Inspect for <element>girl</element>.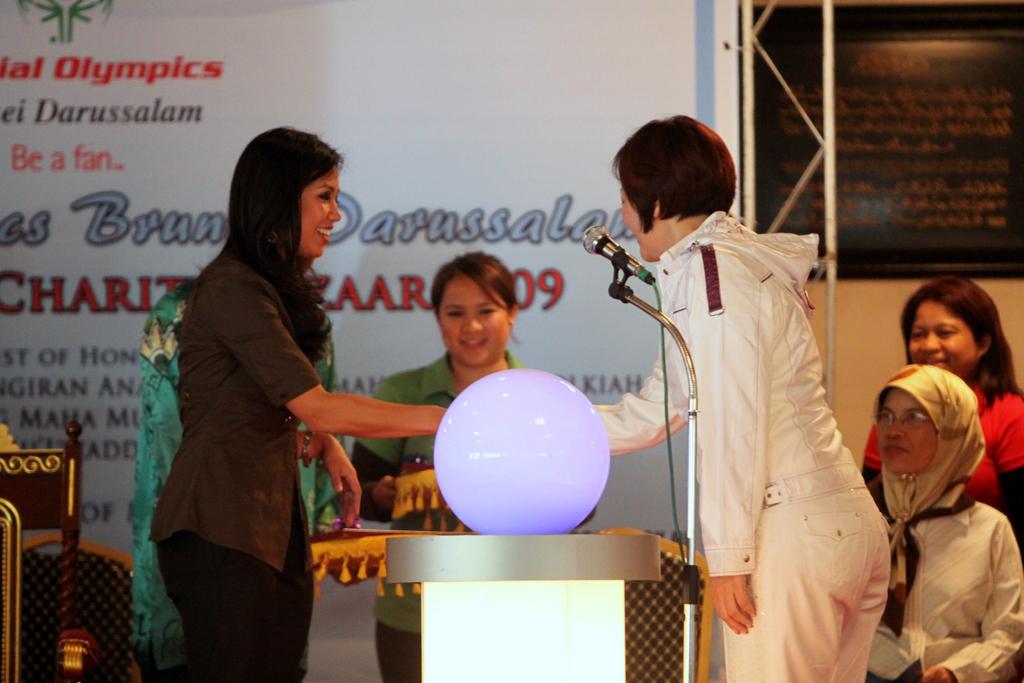
Inspection: locate(355, 251, 525, 682).
